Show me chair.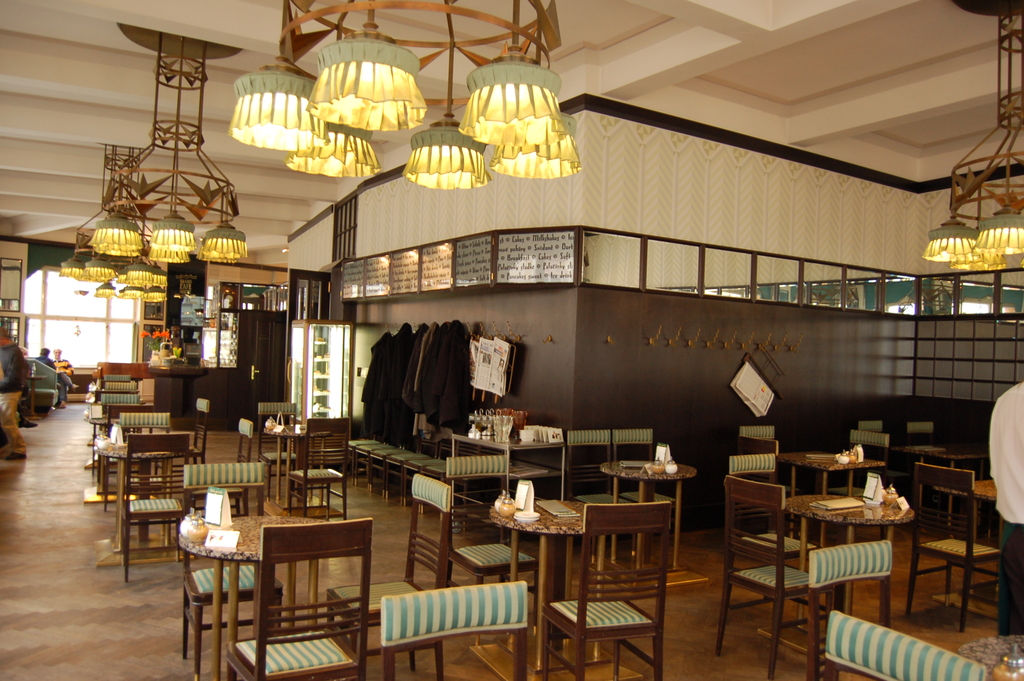
chair is here: 730 423 786 496.
